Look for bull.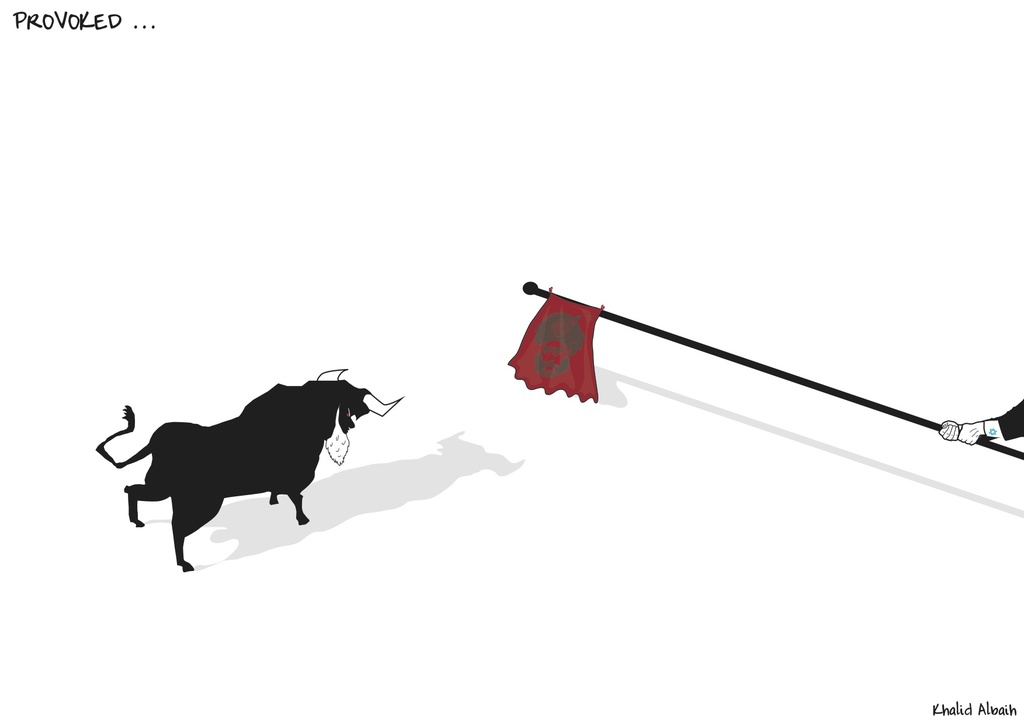
Found: bbox=(93, 360, 411, 590).
